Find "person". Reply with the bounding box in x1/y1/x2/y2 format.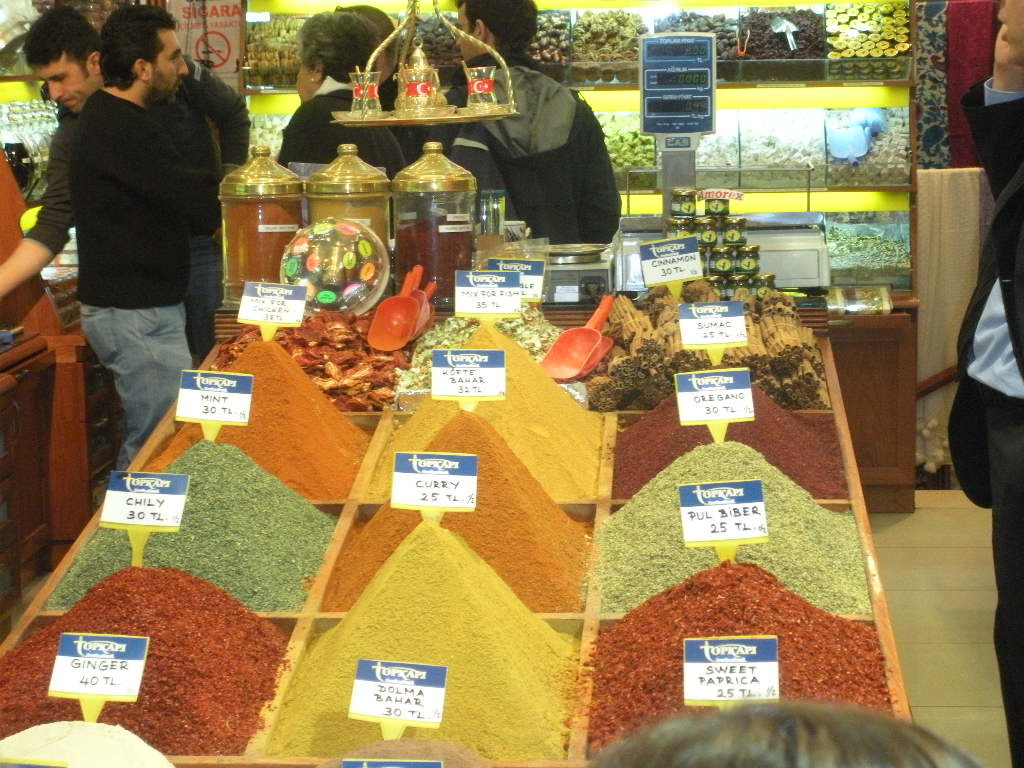
455/0/630/251.
